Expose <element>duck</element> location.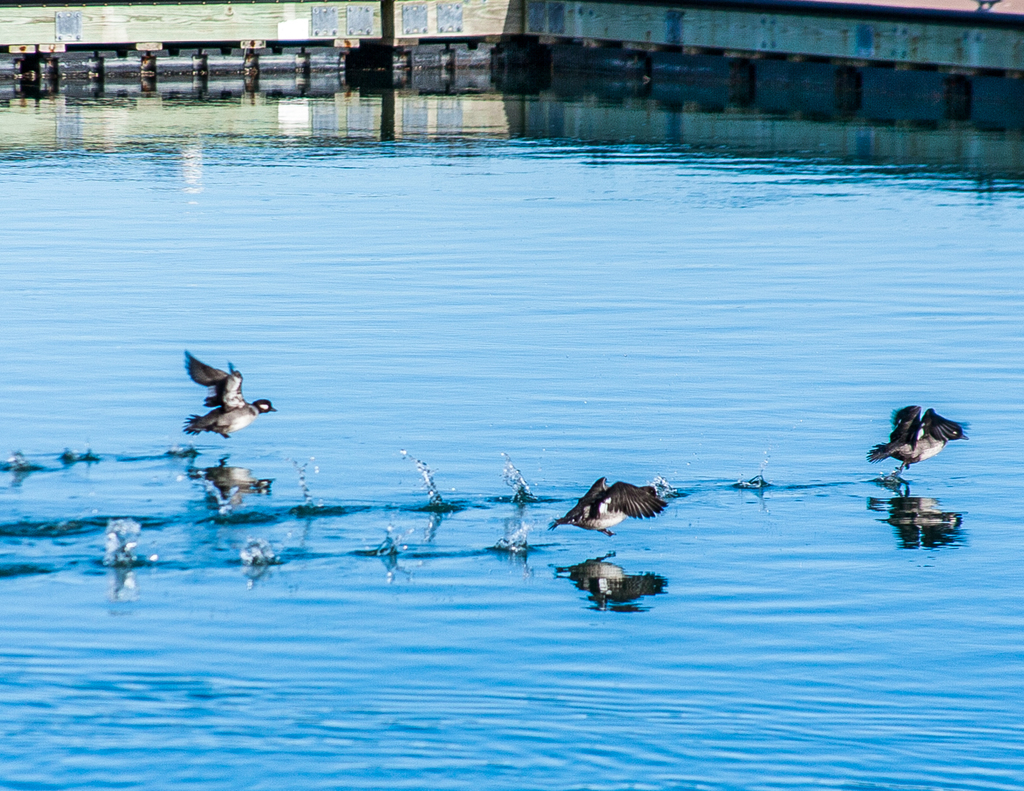
Exposed at box(186, 349, 279, 449).
